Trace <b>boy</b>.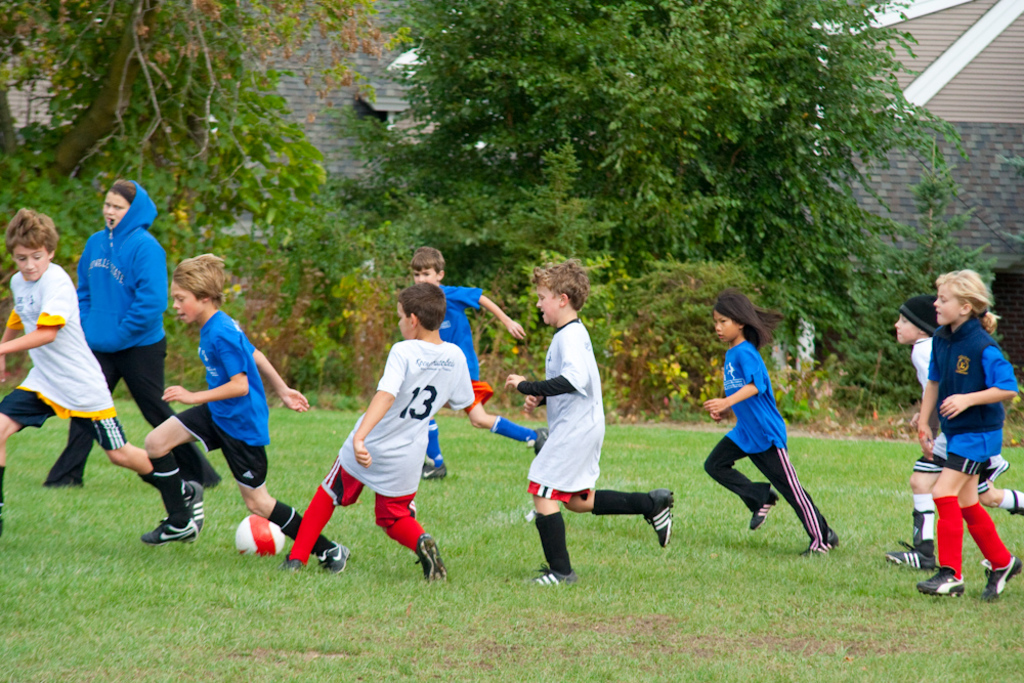
Traced to {"left": 694, "top": 300, "right": 844, "bottom": 558}.
